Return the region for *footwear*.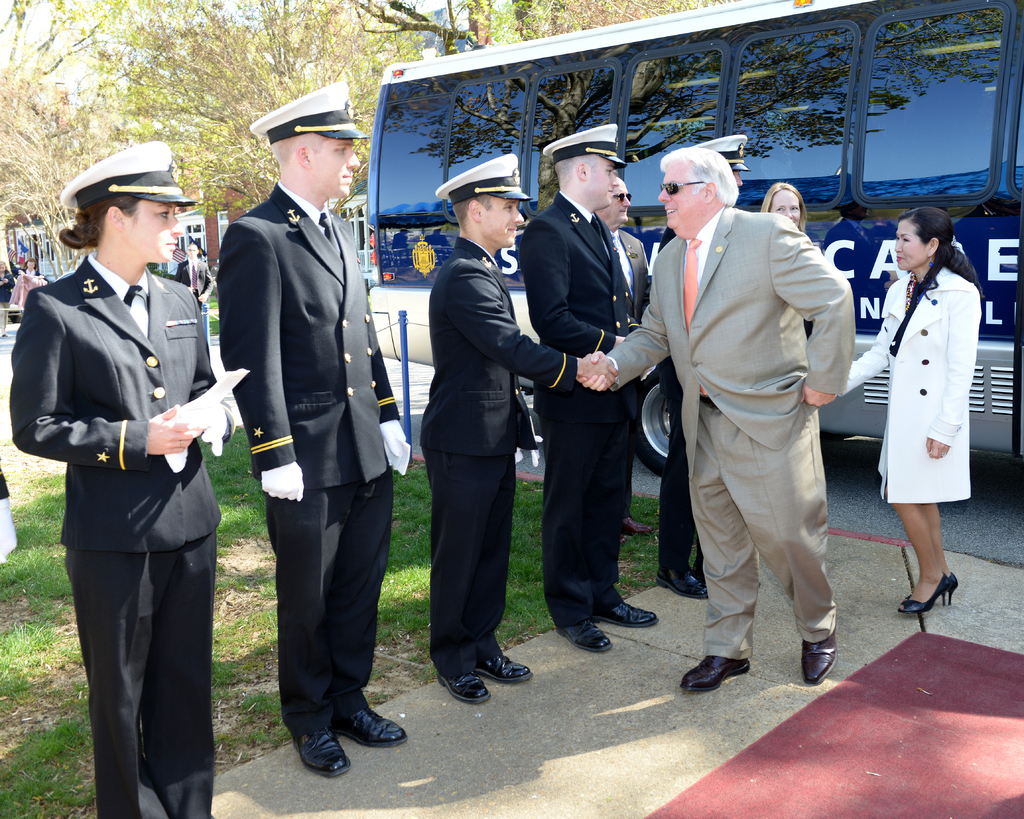
[x1=619, y1=532, x2=634, y2=547].
